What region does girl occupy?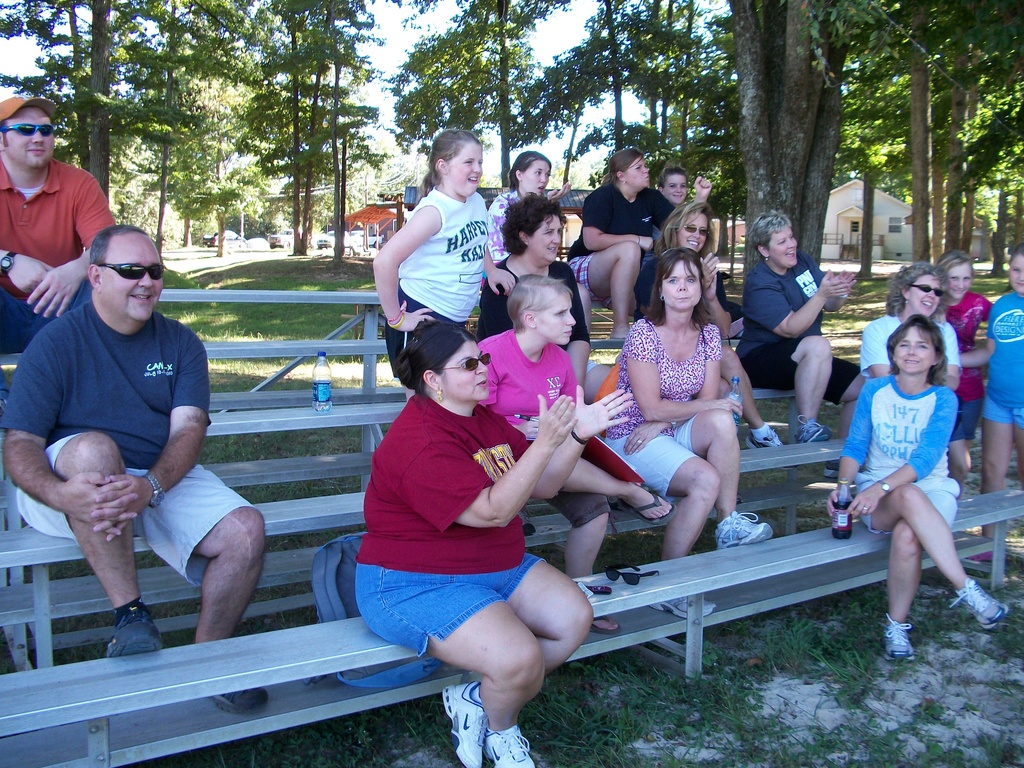
[941, 249, 993, 500].
